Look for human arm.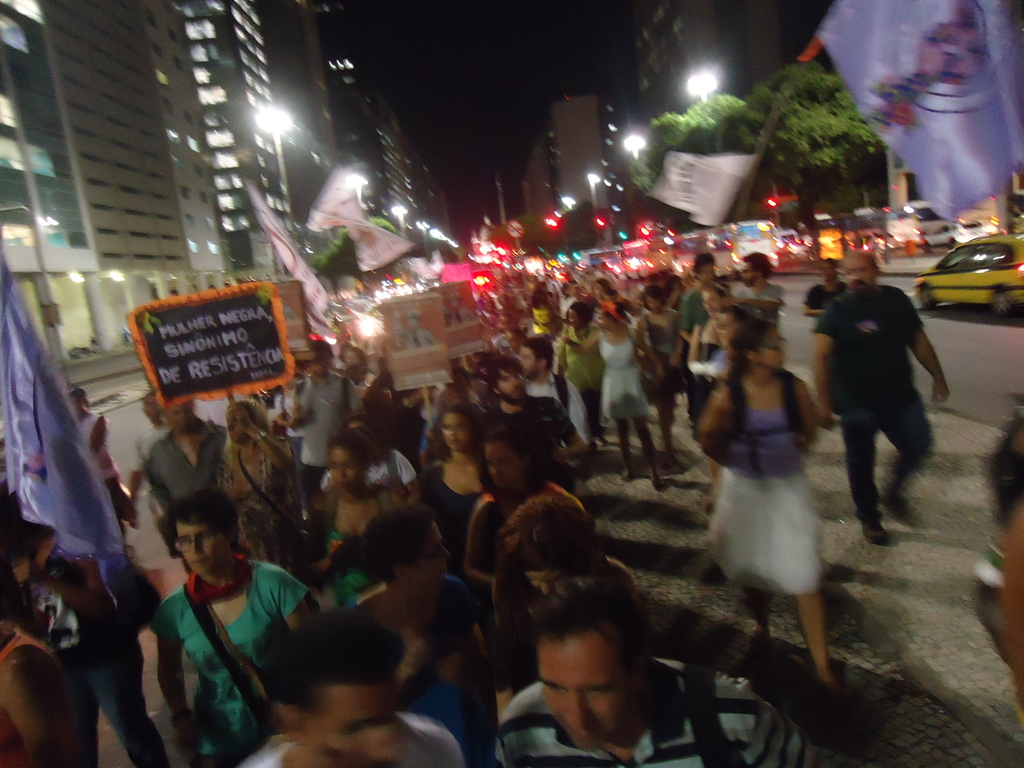
Found: (810,306,834,430).
